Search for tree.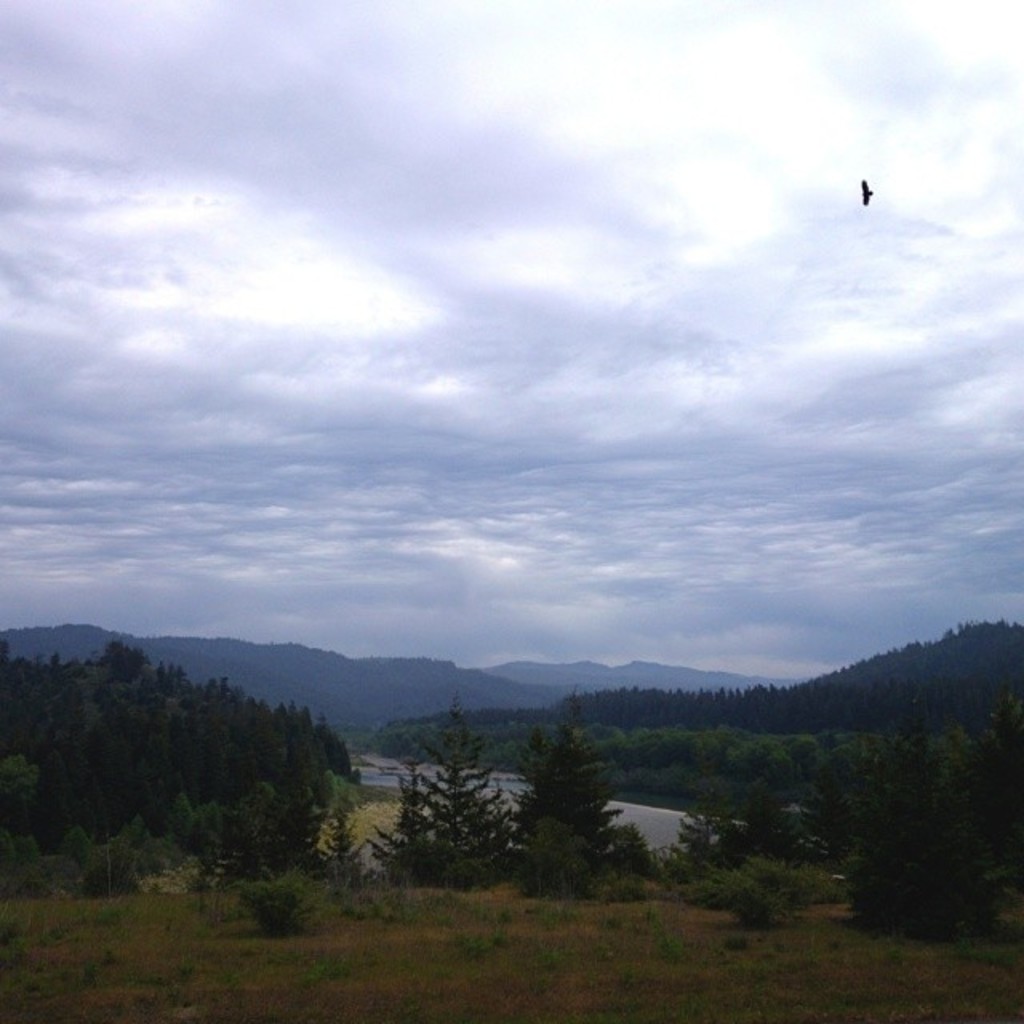
Found at crop(594, 613, 1022, 976).
